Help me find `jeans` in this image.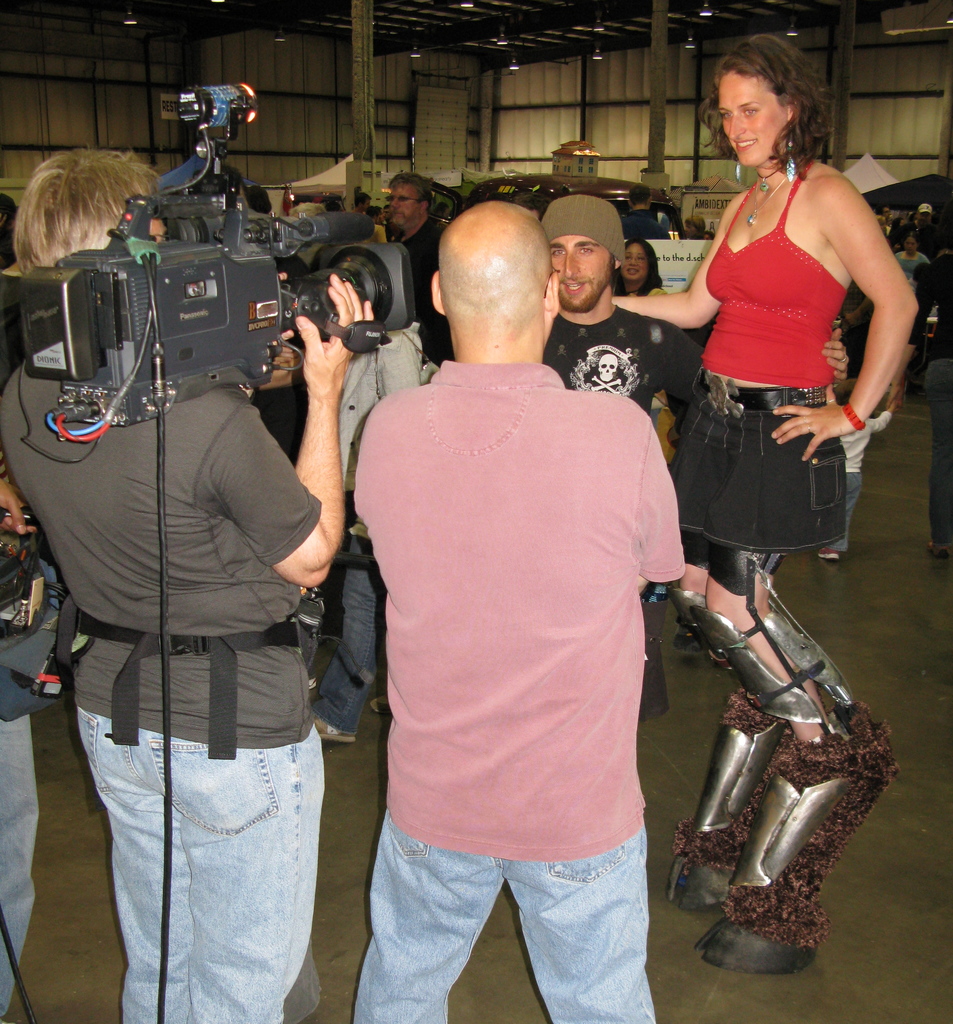
Found it: bbox(831, 466, 865, 564).
